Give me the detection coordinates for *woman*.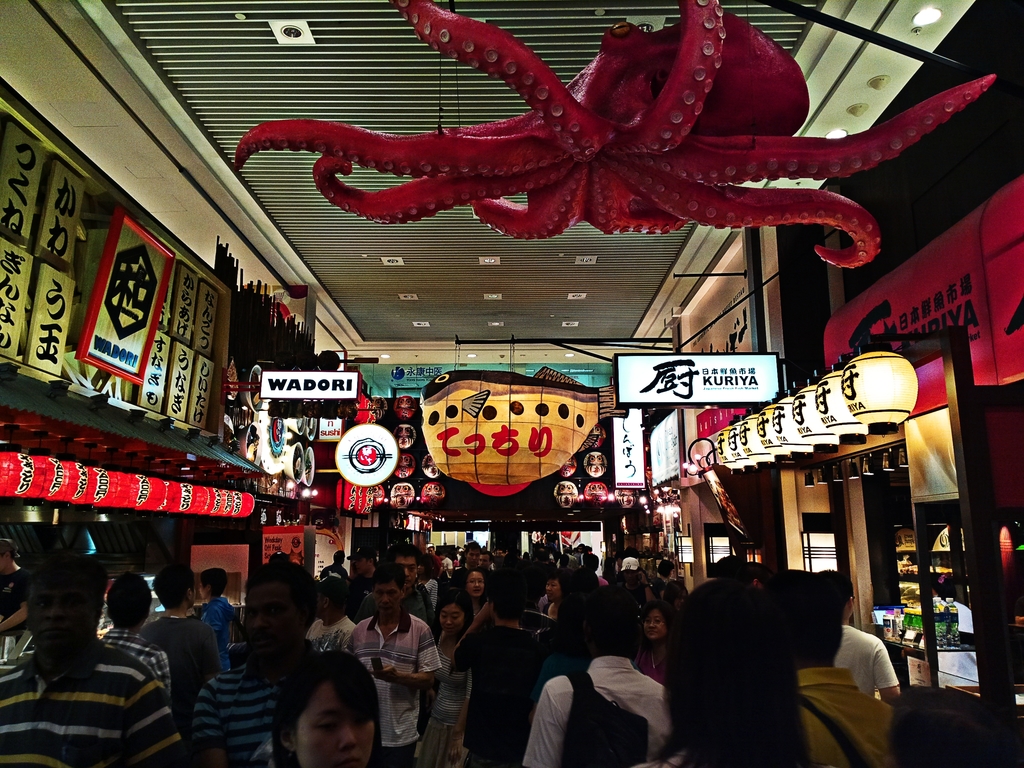
{"x1": 621, "y1": 578, "x2": 810, "y2": 767}.
